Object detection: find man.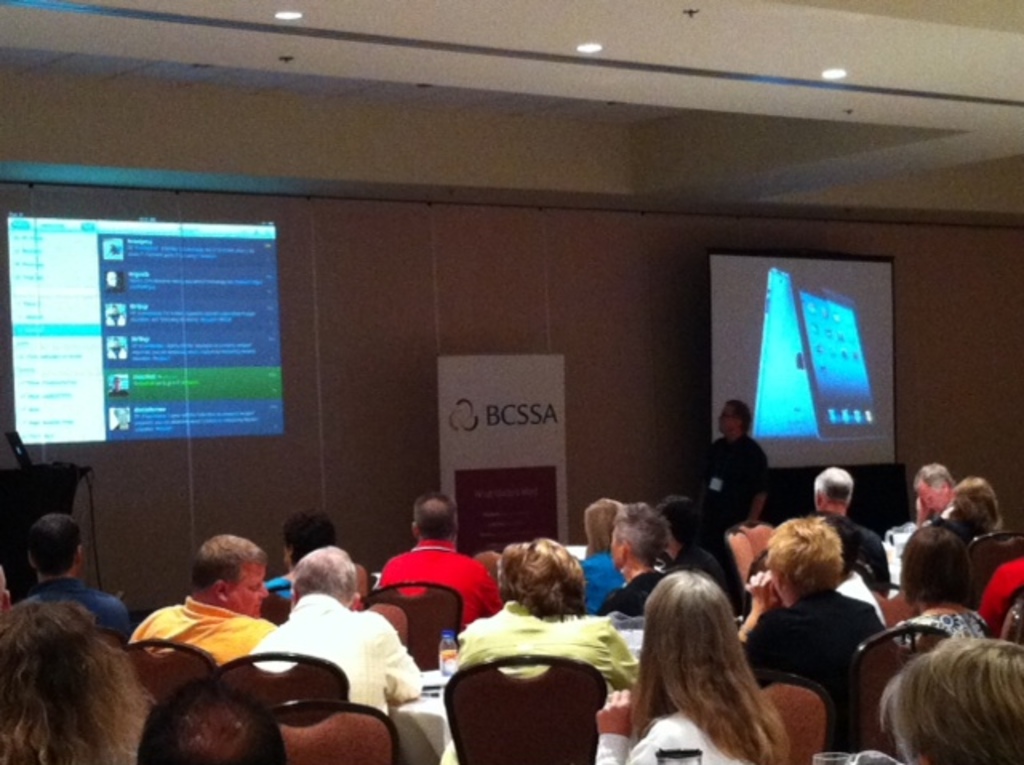
box(590, 498, 677, 624).
